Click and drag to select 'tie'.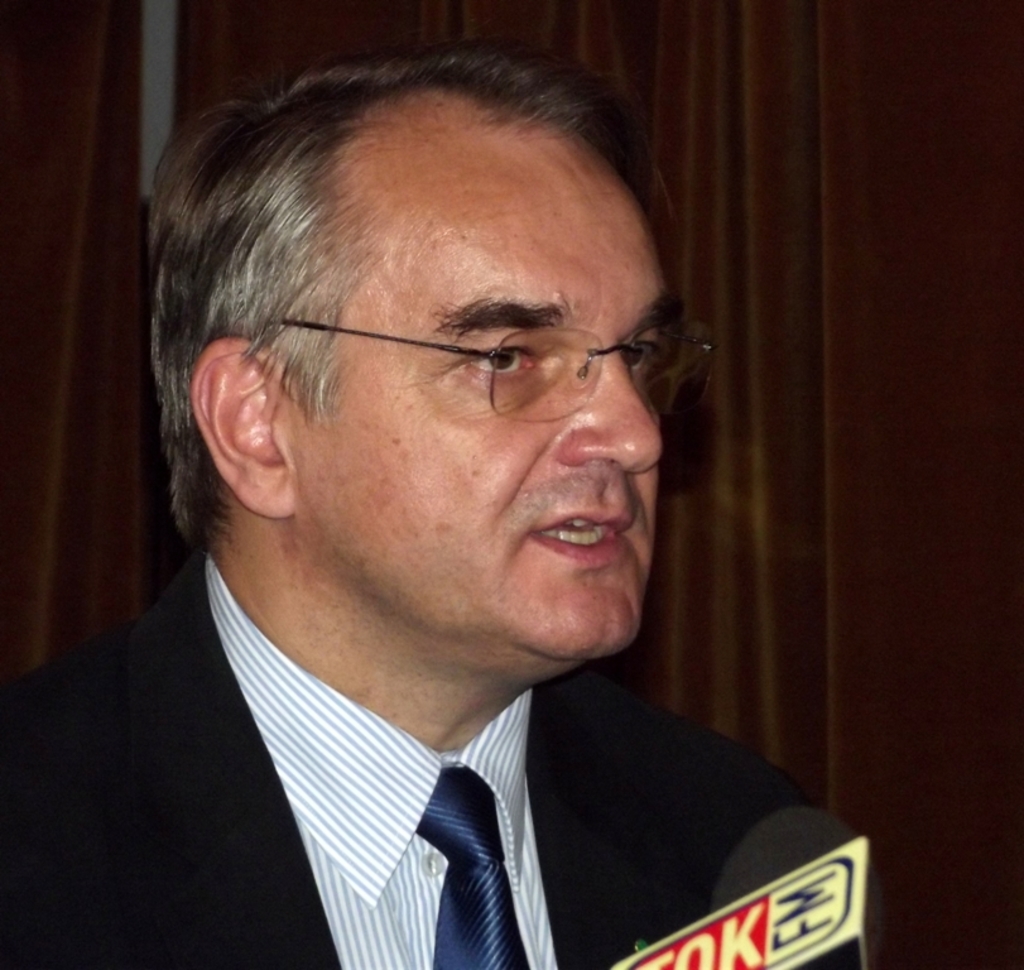
Selection: <bbox>418, 759, 529, 969</bbox>.
